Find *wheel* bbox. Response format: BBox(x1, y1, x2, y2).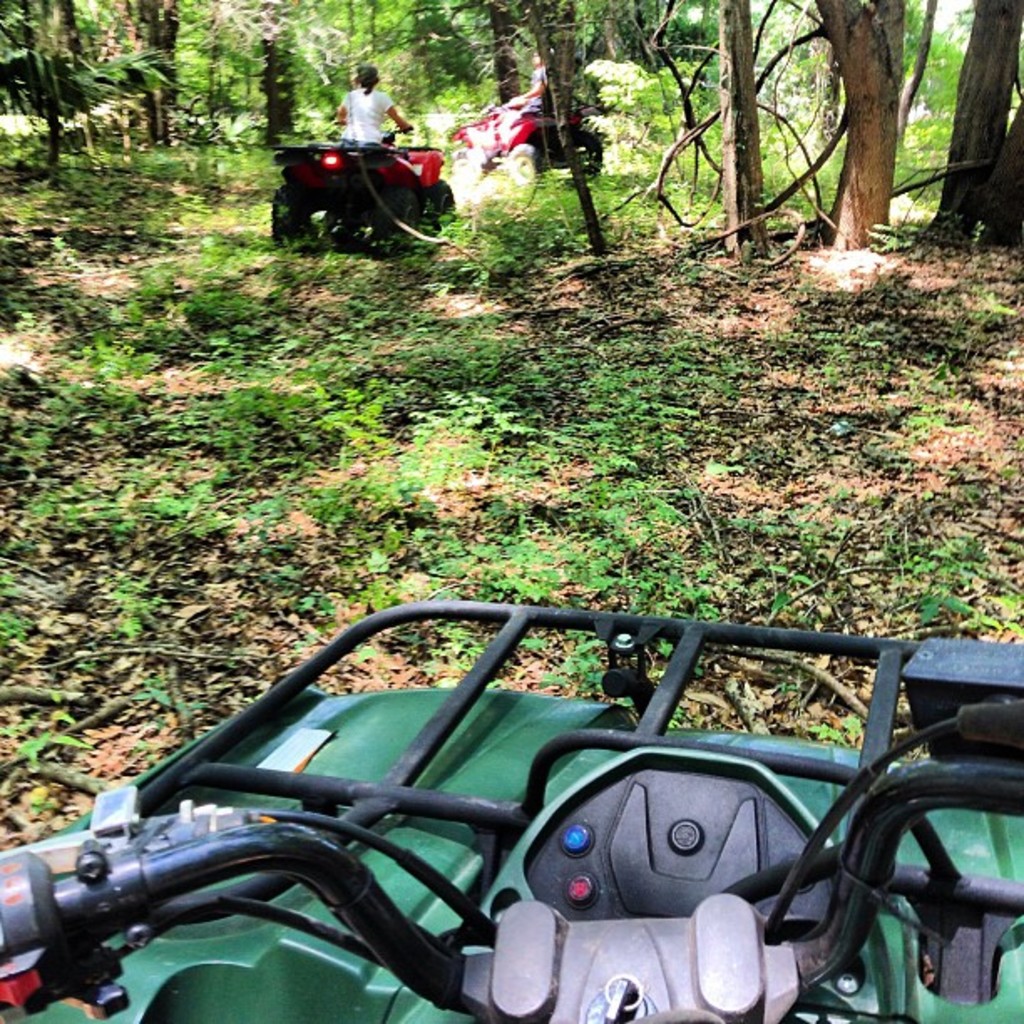
BBox(564, 124, 609, 184).
